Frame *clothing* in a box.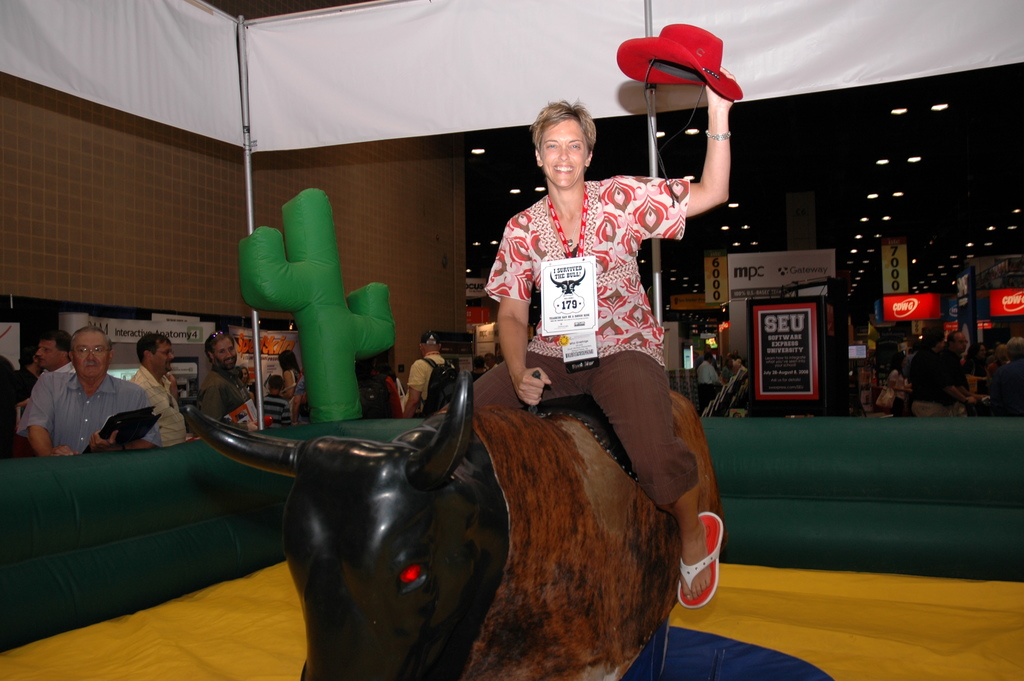
left=694, top=360, right=714, bottom=404.
